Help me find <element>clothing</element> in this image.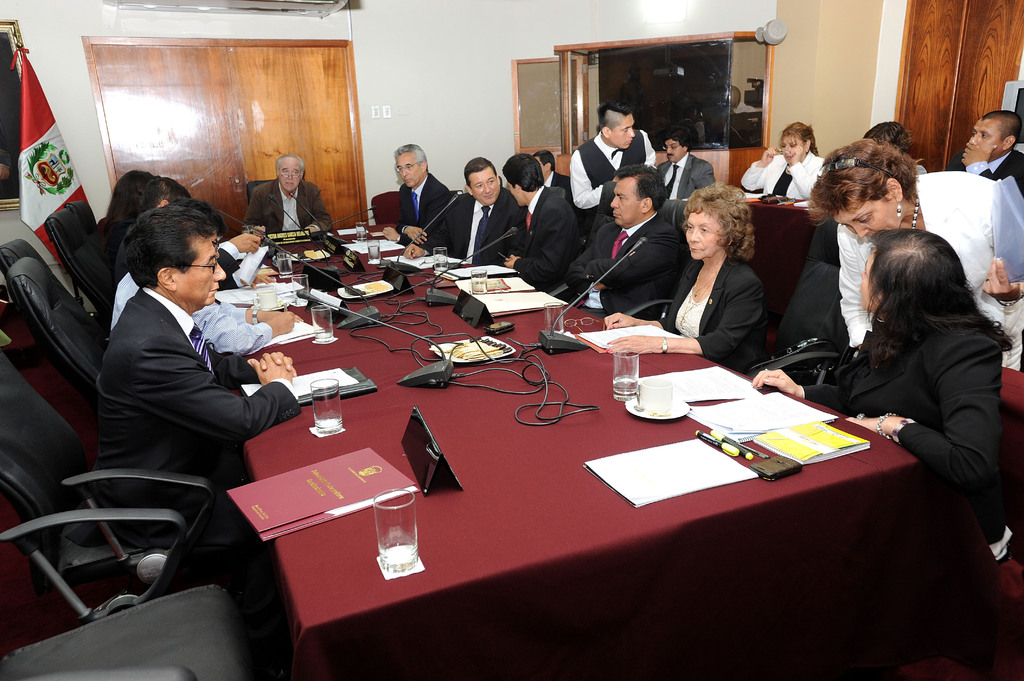
Found it: <box>499,187,576,292</box>.
